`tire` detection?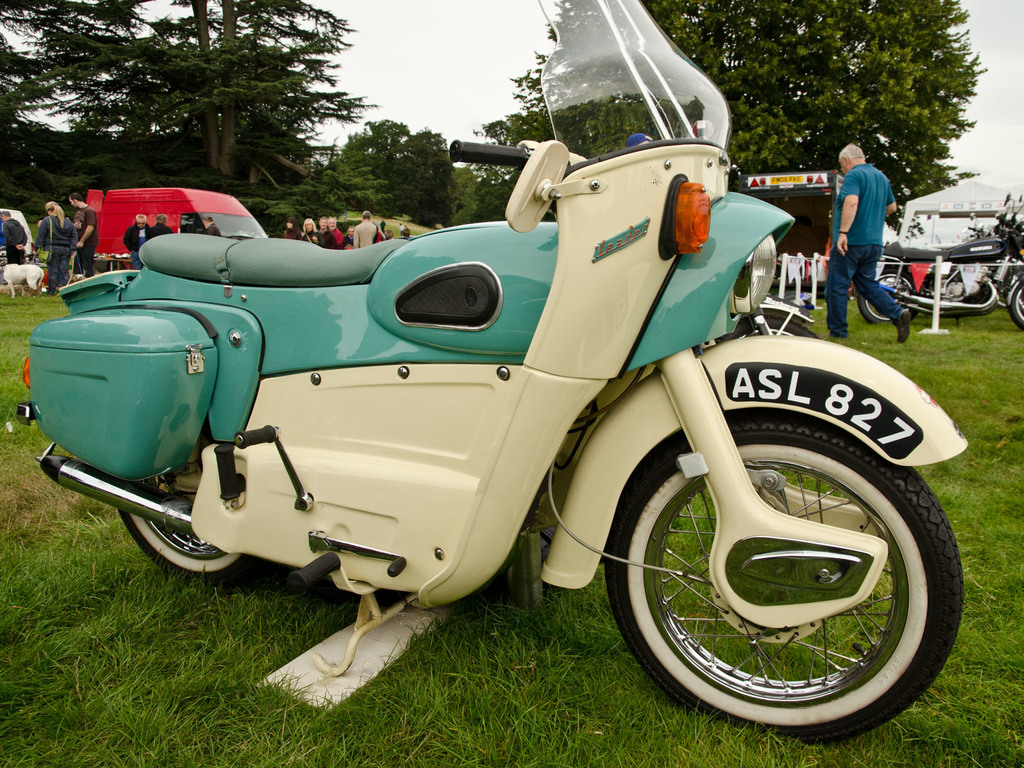
Rect(600, 412, 963, 744)
